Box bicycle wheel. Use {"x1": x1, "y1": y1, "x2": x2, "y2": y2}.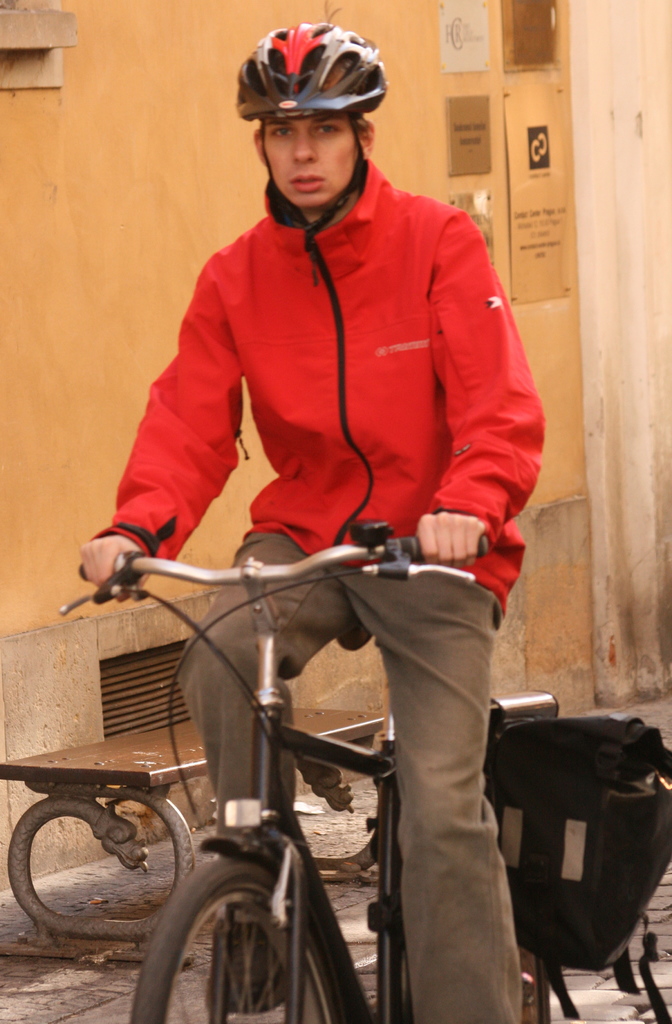
{"x1": 134, "y1": 821, "x2": 384, "y2": 1016}.
